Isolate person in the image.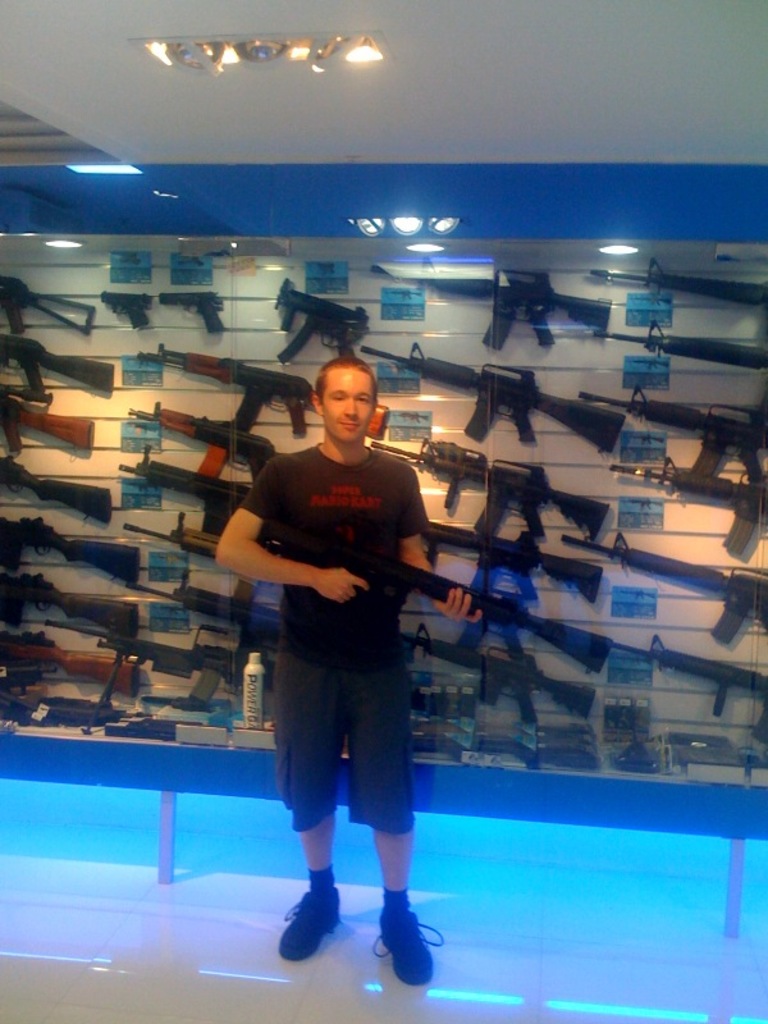
Isolated region: x1=227 y1=330 x2=465 y2=973.
